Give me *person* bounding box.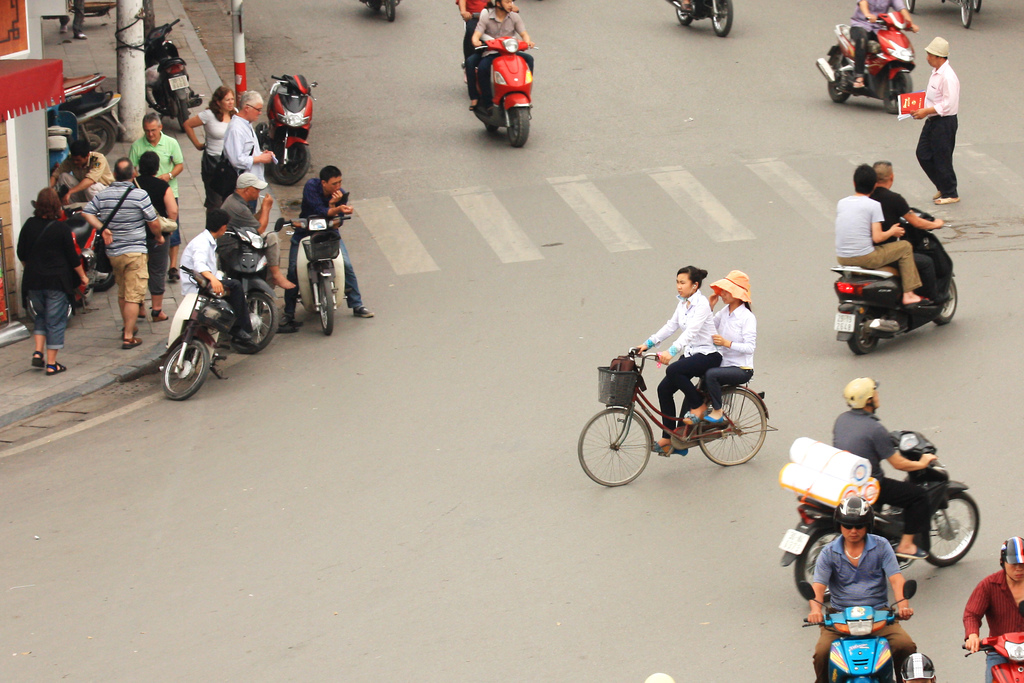
[left=868, top=160, right=943, bottom=307].
